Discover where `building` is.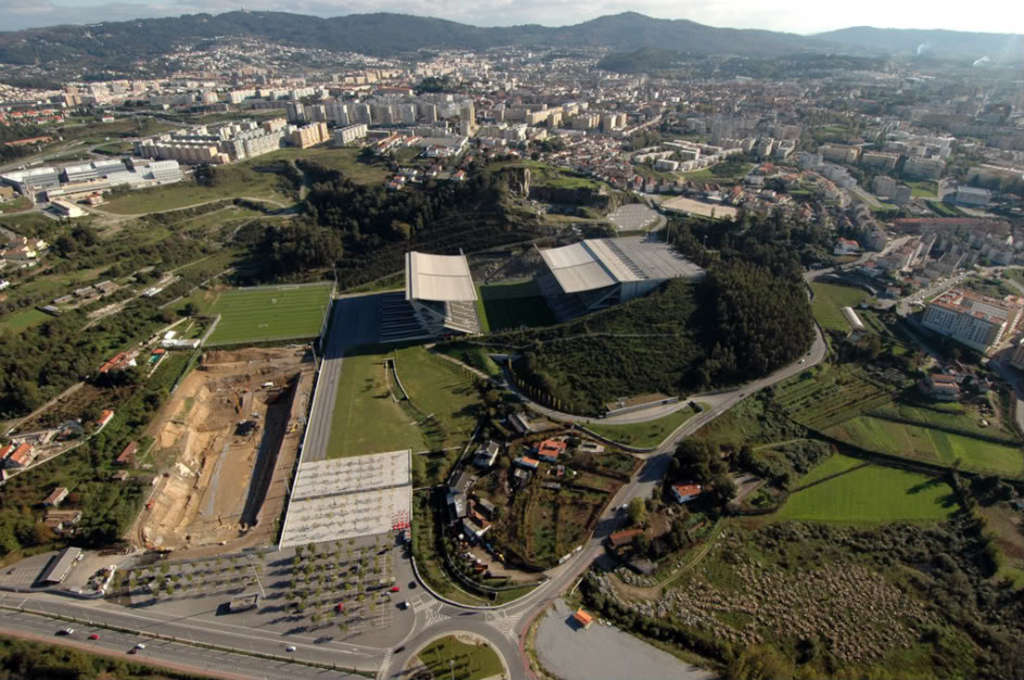
Discovered at {"x1": 1002, "y1": 292, "x2": 1023, "y2": 327}.
